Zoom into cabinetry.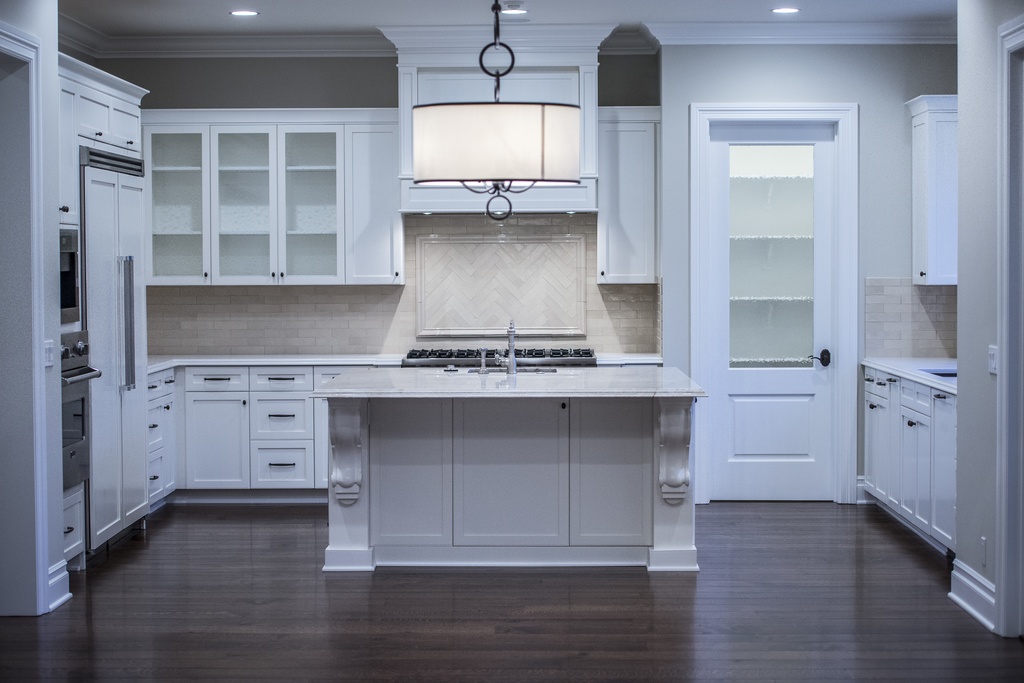
Zoom target: detection(150, 360, 339, 495).
